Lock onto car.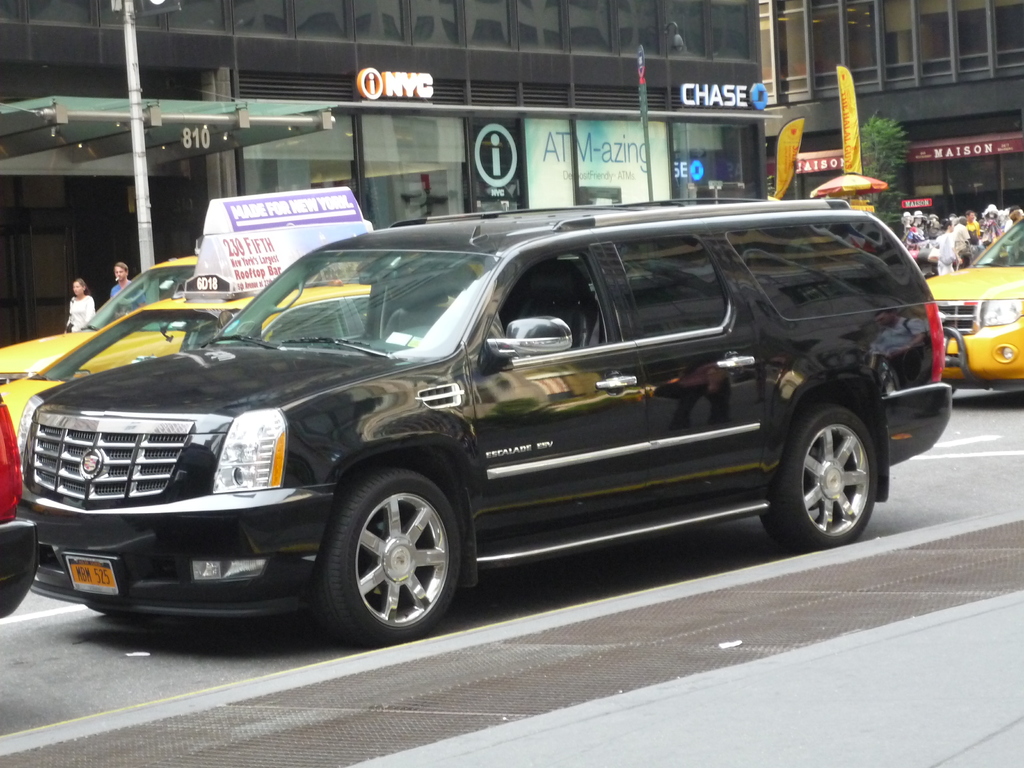
Locked: 0/280/373/438.
